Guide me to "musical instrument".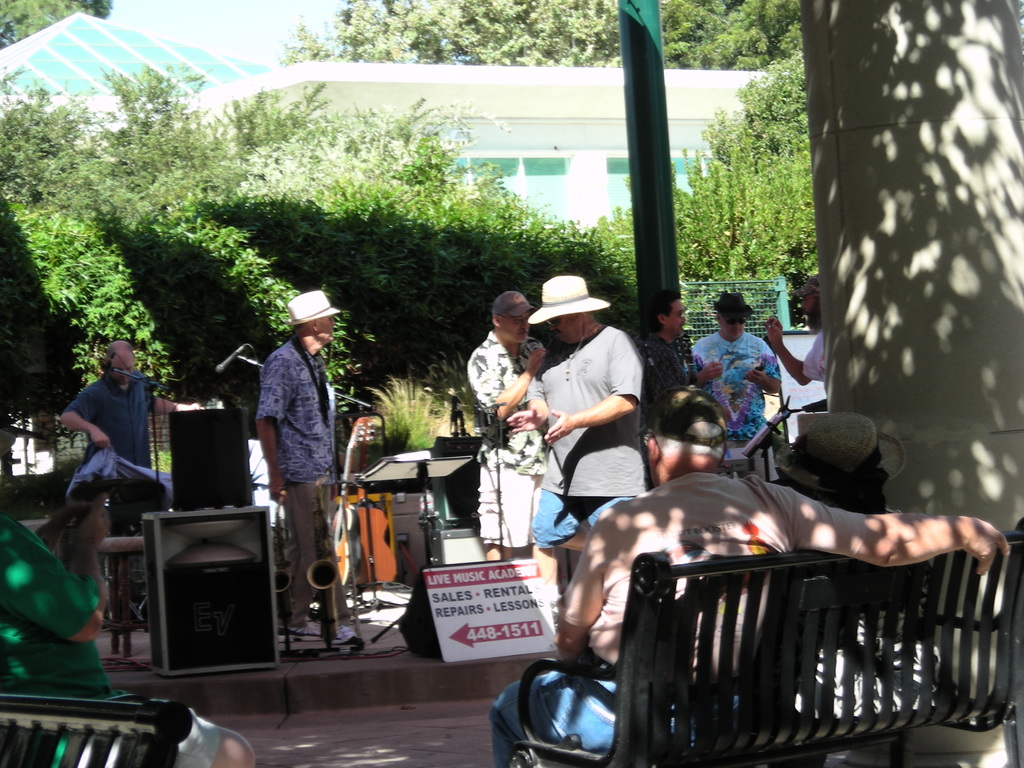
Guidance: <bbox>276, 491, 289, 625</bbox>.
